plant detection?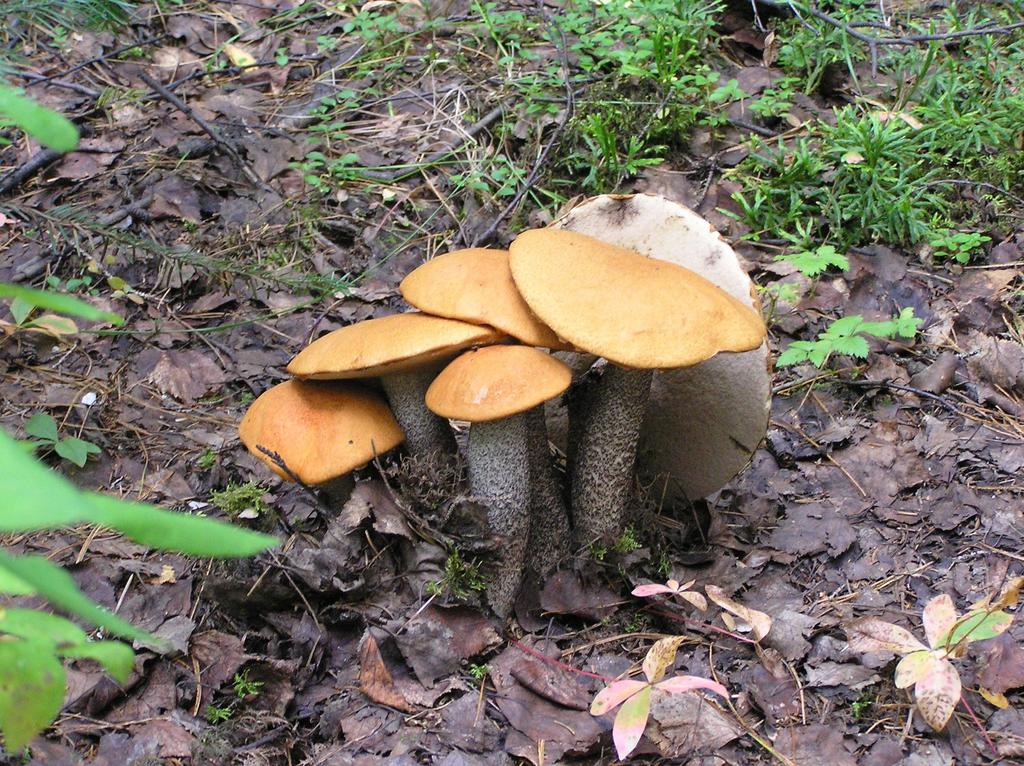
bbox(761, 225, 843, 289)
